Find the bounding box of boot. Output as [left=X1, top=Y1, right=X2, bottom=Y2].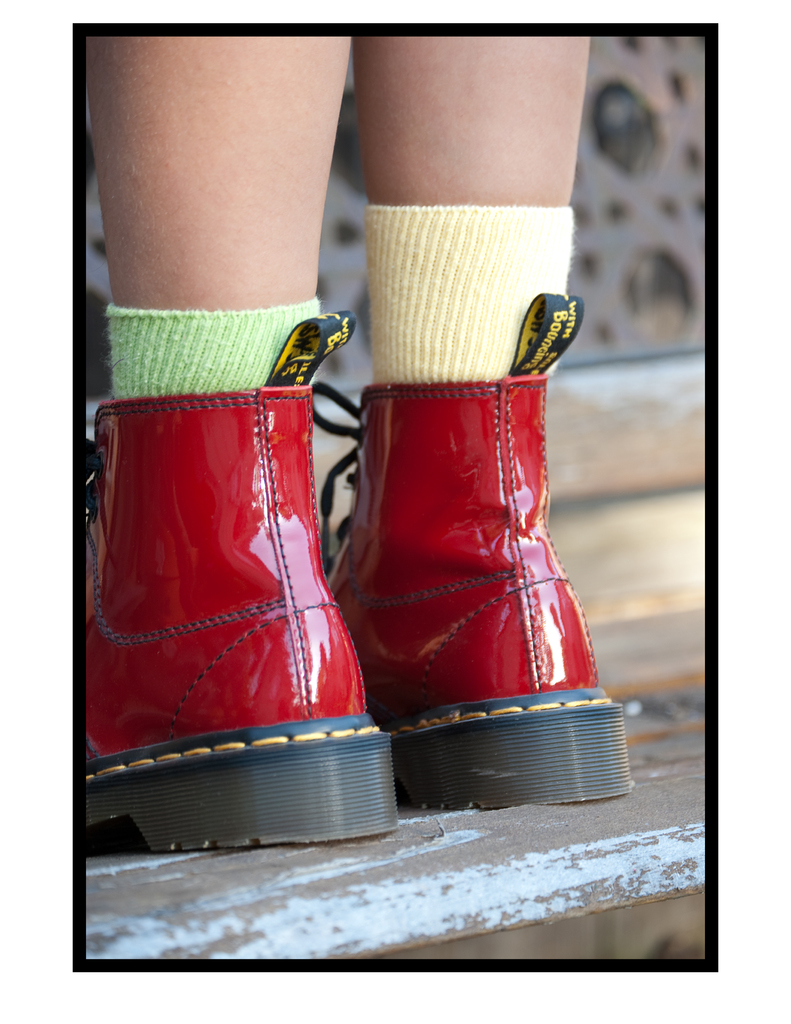
[left=325, top=313, right=591, bottom=815].
